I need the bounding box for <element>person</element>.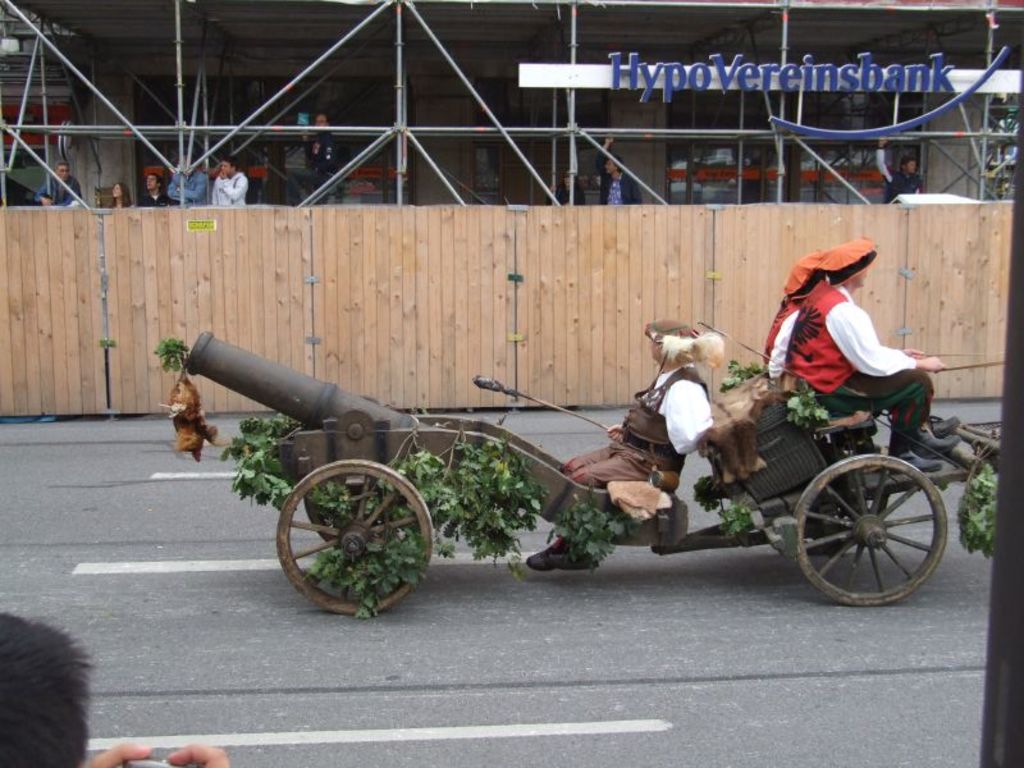
Here it is: BBox(289, 110, 343, 201).
